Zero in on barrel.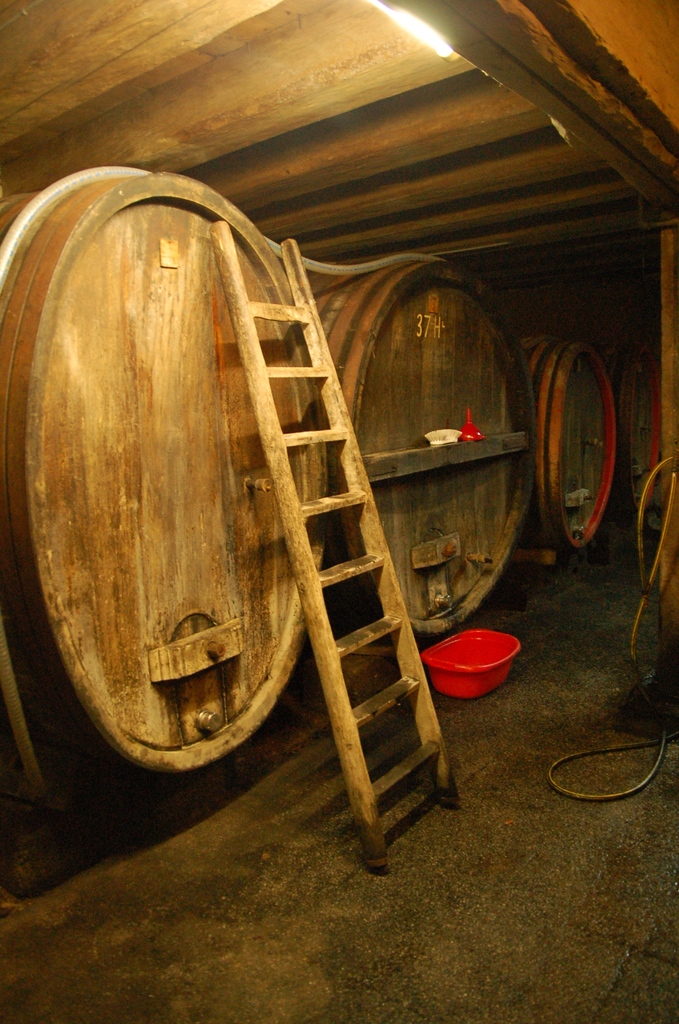
Zeroed in: (x1=333, y1=233, x2=551, y2=673).
